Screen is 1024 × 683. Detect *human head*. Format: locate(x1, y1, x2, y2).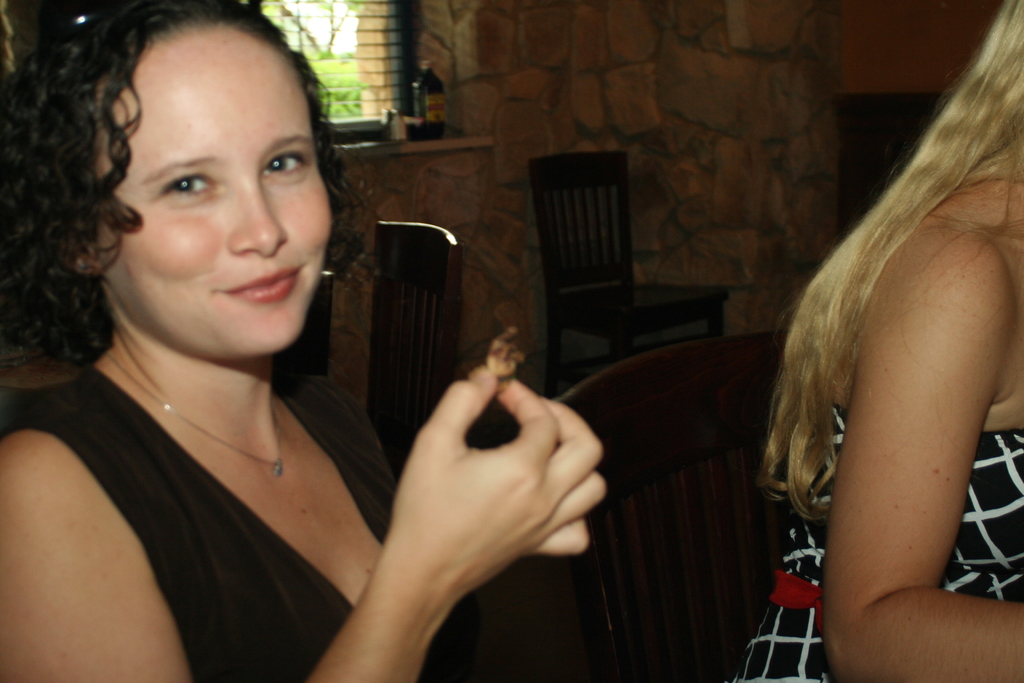
locate(51, 0, 335, 331).
